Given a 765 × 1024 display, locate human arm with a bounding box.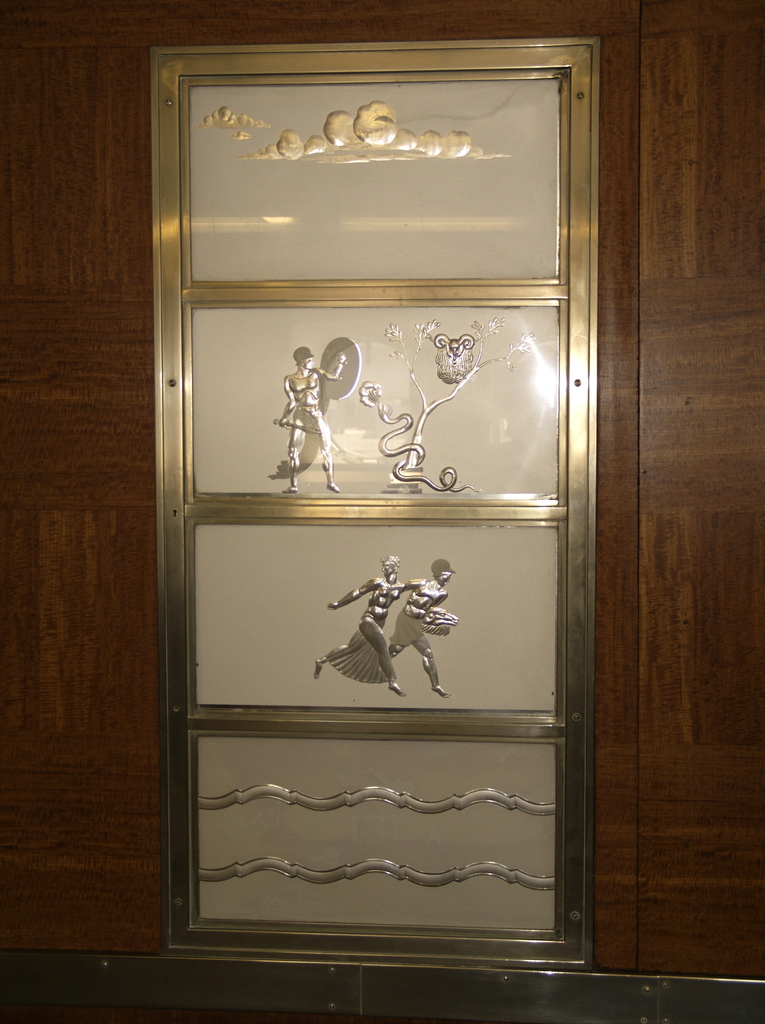
Located: Rect(318, 352, 344, 380).
